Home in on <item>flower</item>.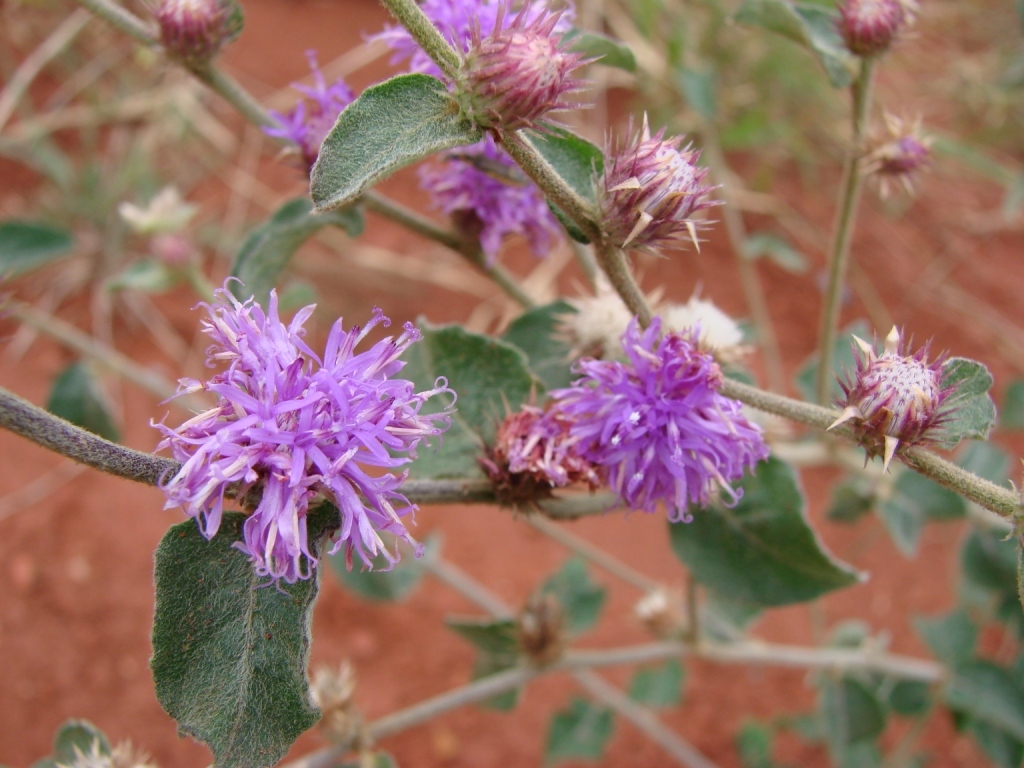
Homed in at 473:394:601:510.
